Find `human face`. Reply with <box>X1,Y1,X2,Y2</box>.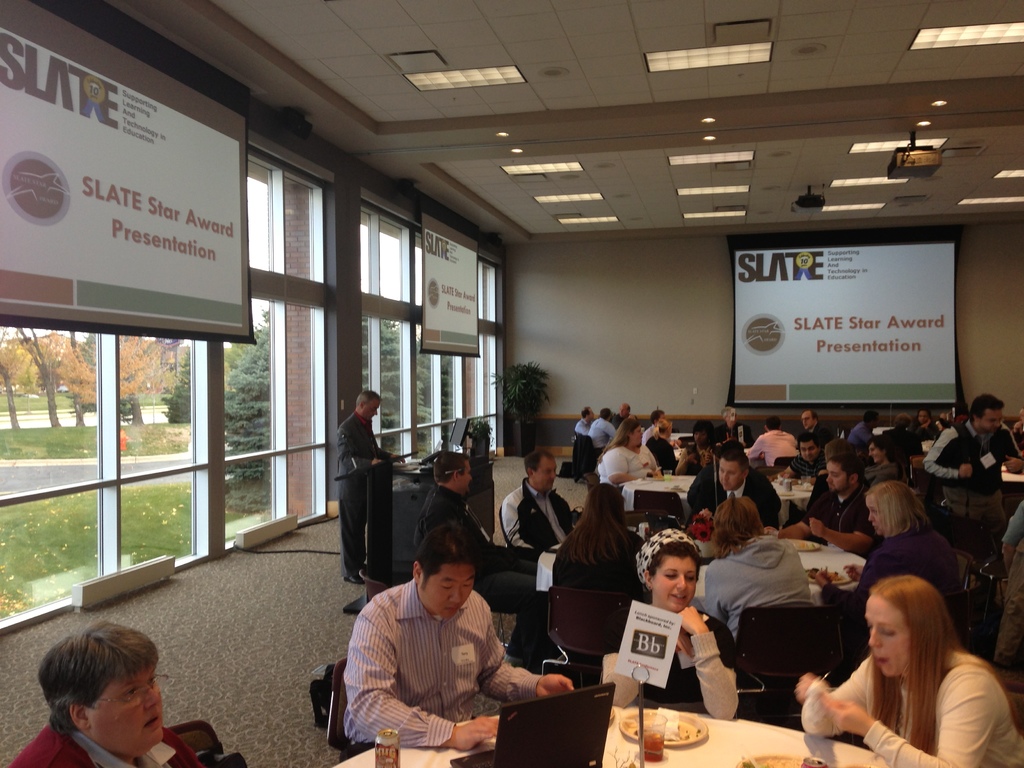
<box>86,667,163,753</box>.
